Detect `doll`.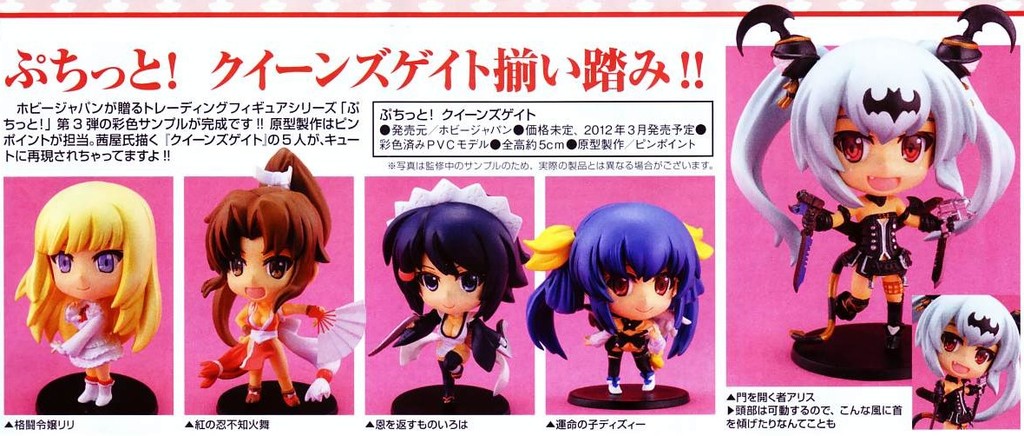
Detected at bbox=[370, 179, 531, 407].
